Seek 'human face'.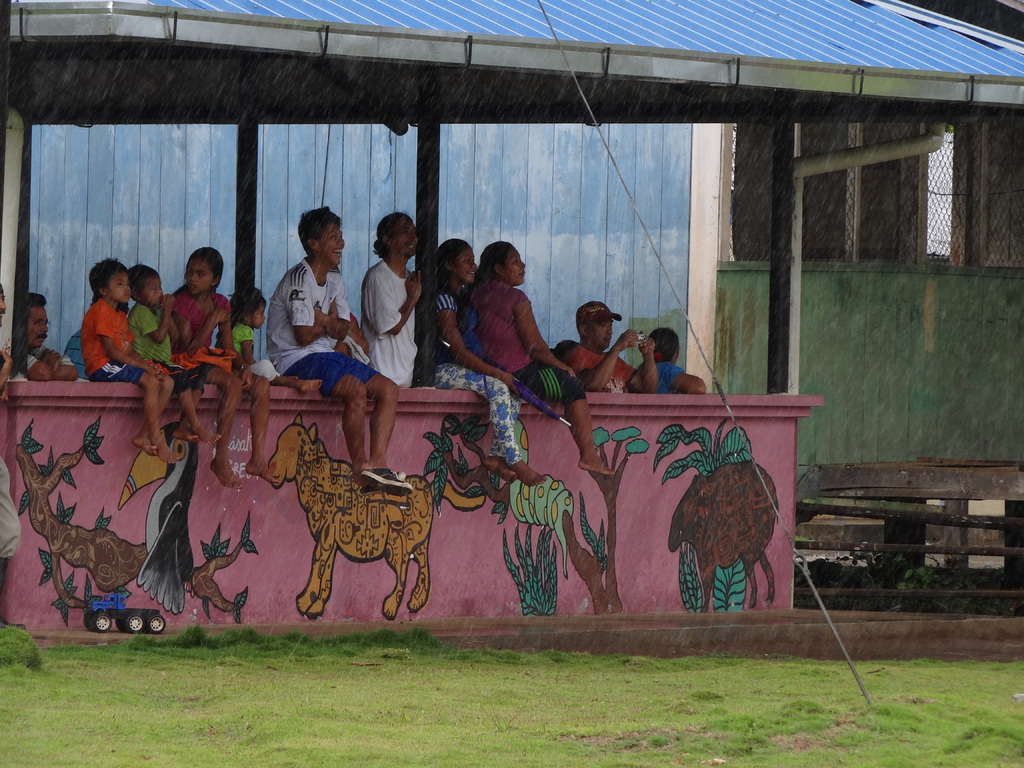
[502,239,532,287].
